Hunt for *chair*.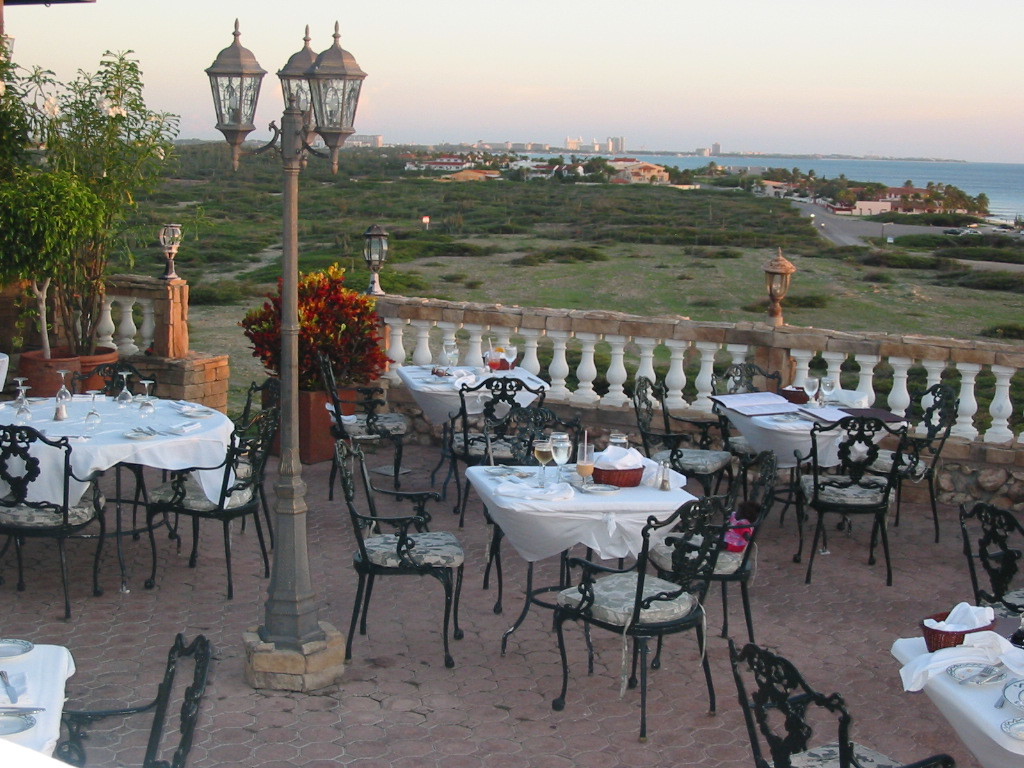
Hunted down at Rect(709, 362, 805, 511).
